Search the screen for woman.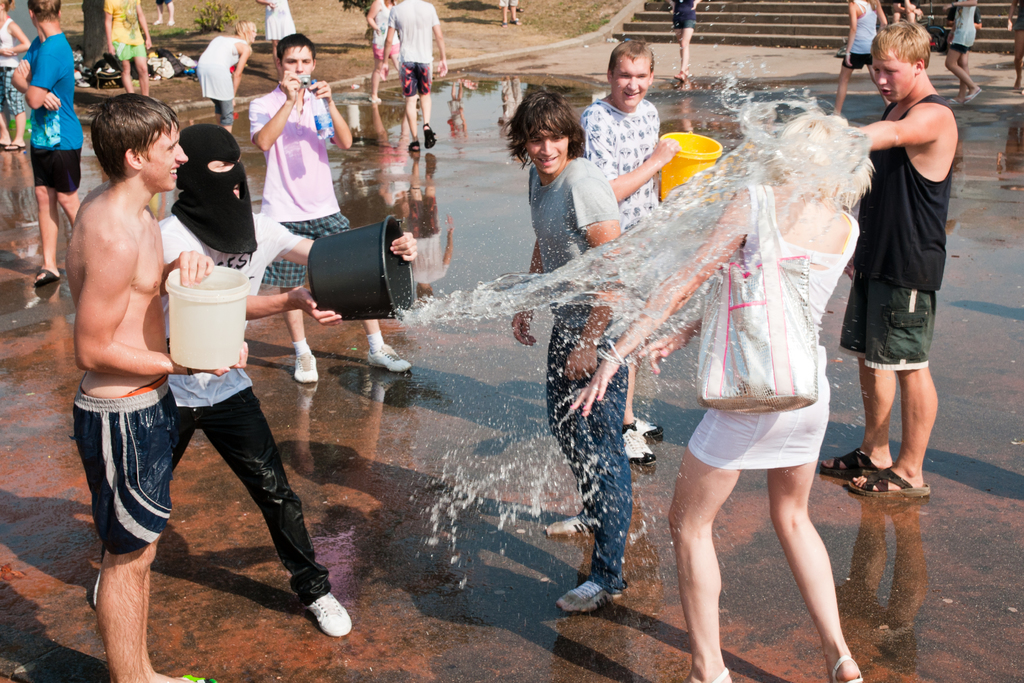
Found at rect(253, 0, 296, 81).
